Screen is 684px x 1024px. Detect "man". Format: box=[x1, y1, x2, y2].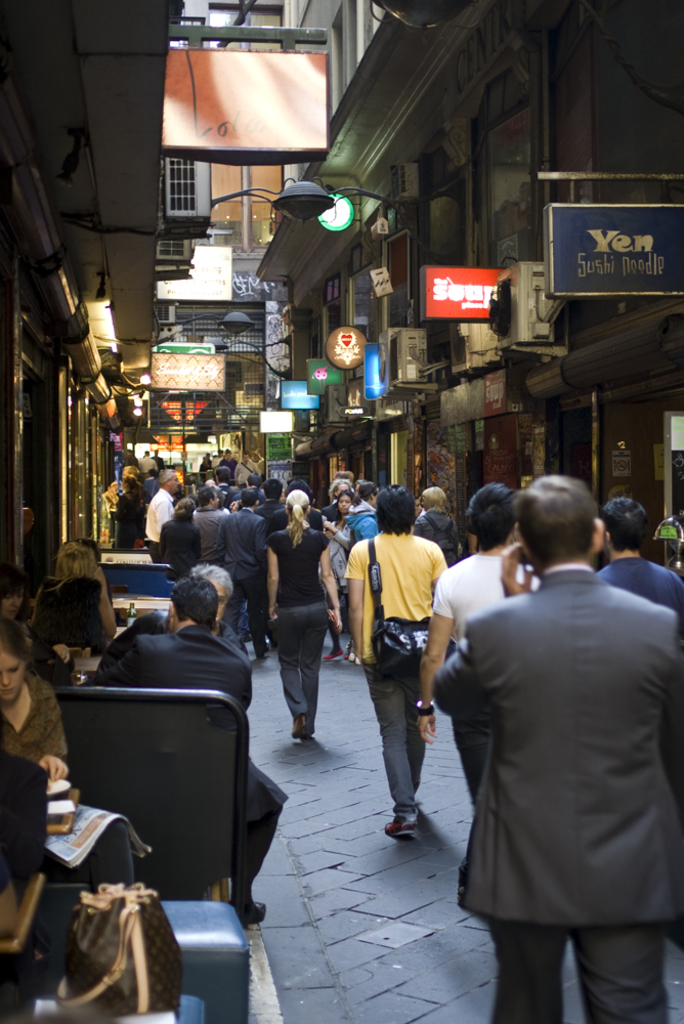
box=[142, 469, 180, 560].
